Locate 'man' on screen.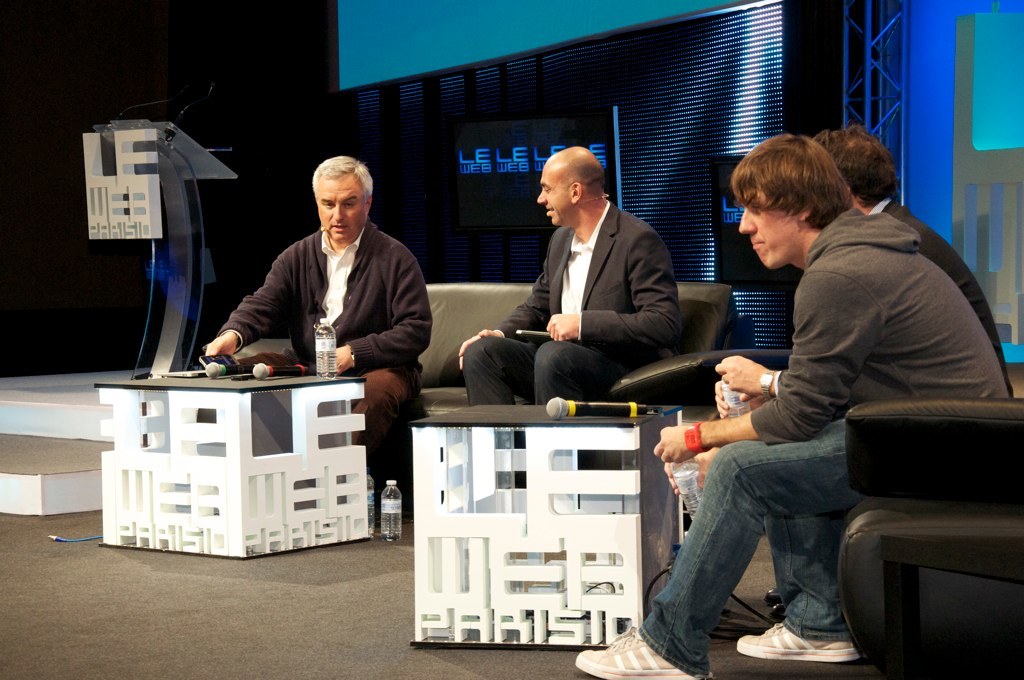
On screen at region(694, 130, 1015, 633).
